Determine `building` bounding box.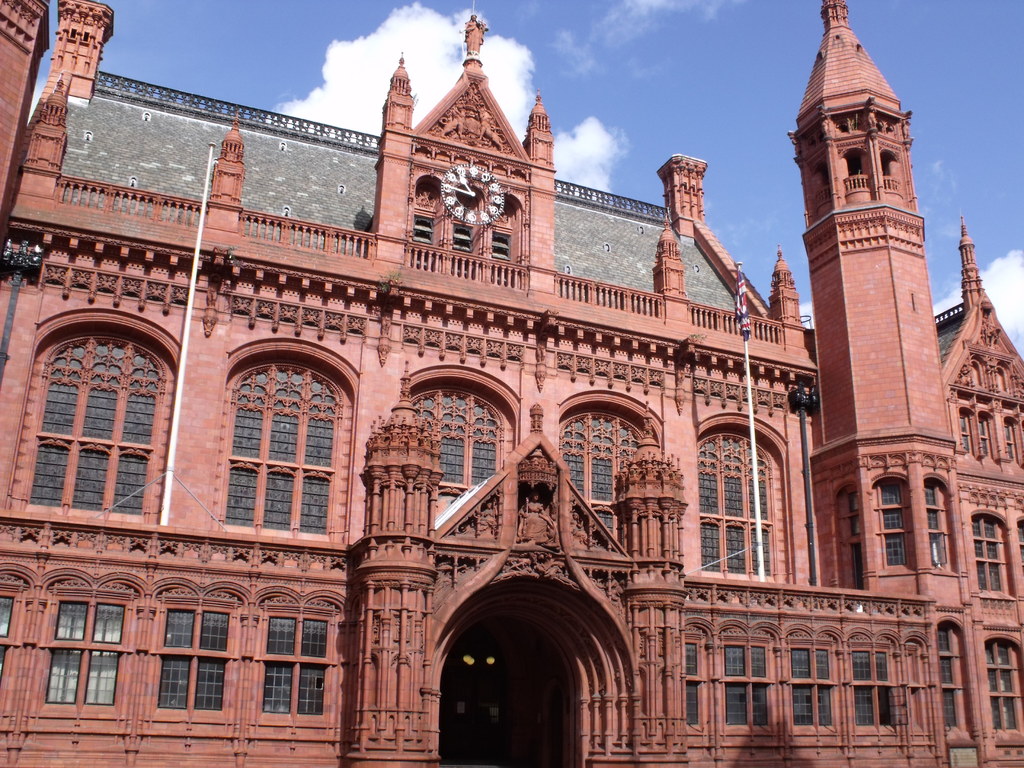
Determined: [x1=0, y1=0, x2=1023, y2=767].
